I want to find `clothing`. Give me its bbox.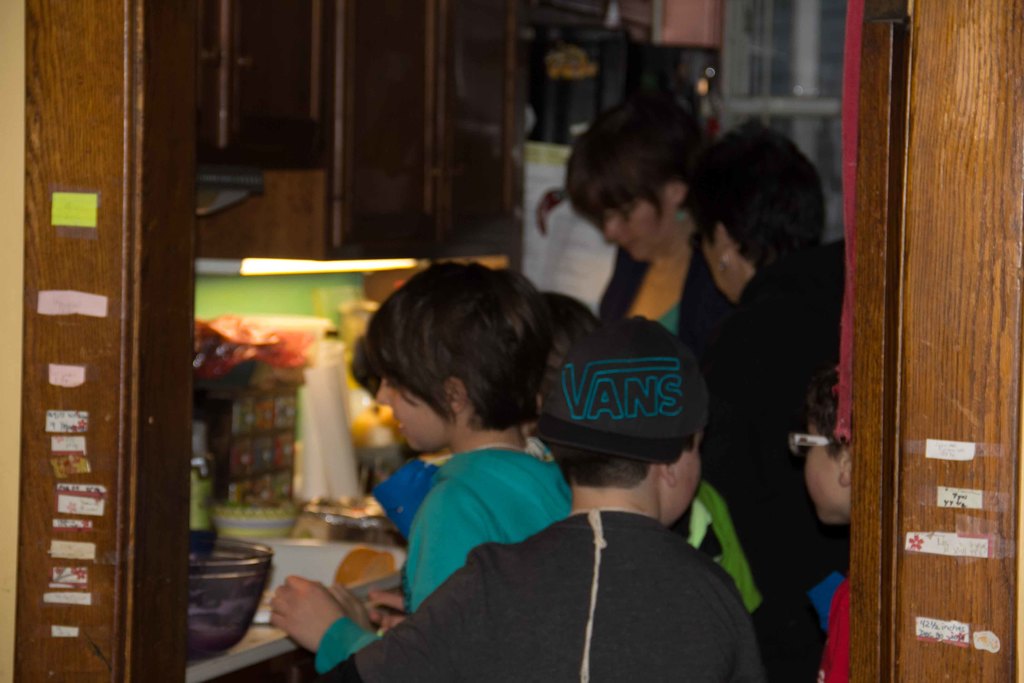
(left=692, top=229, right=849, bottom=584).
